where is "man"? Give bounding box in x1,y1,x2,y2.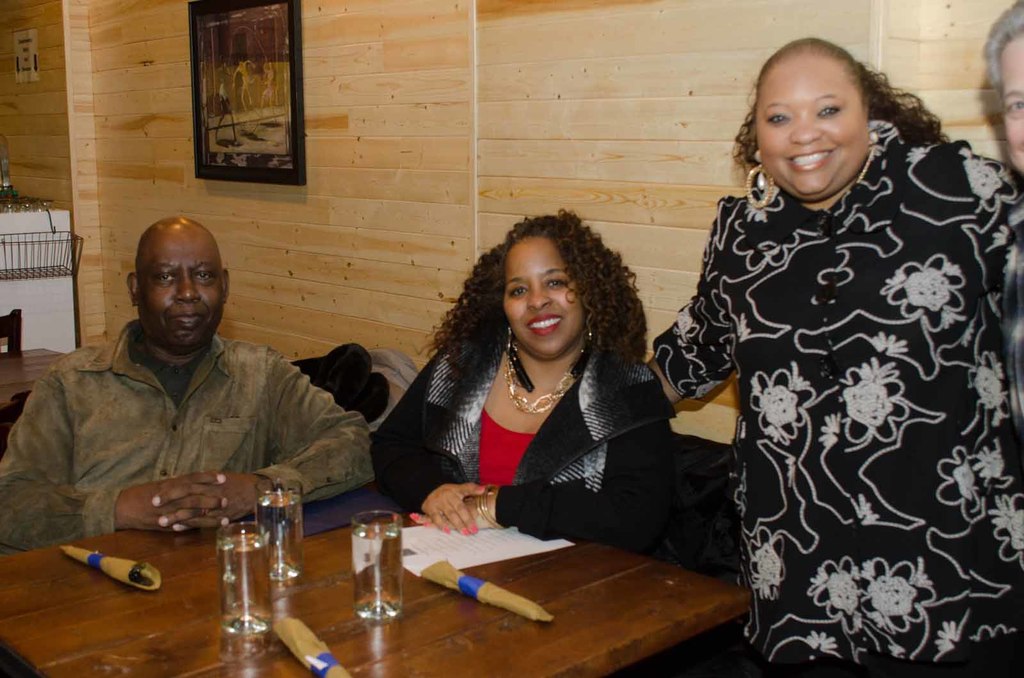
0,217,379,556.
